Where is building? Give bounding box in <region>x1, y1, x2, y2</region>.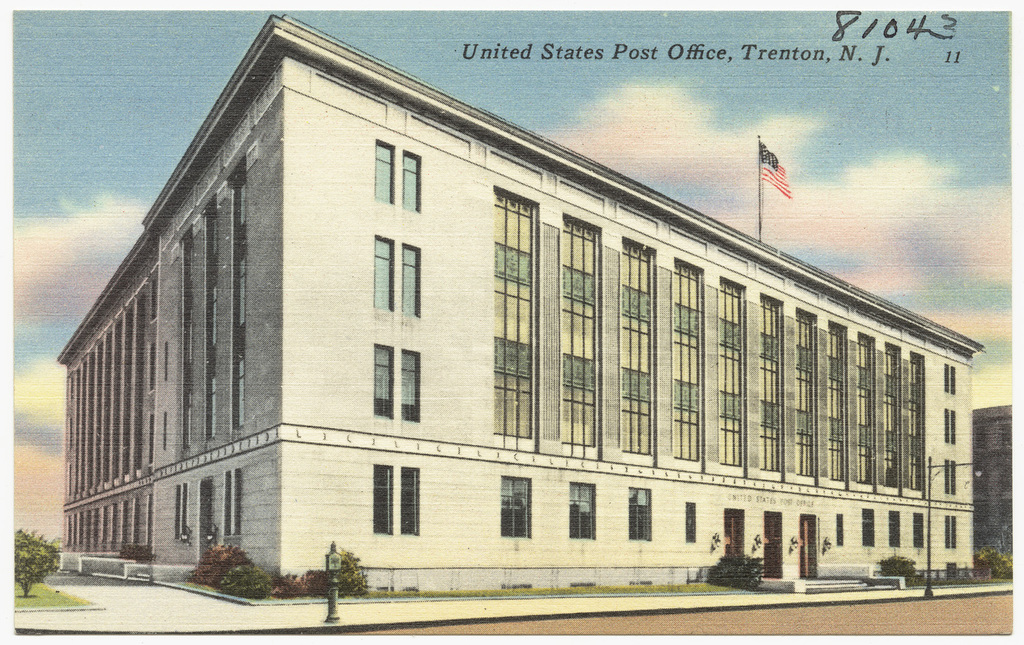
<region>56, 11, 982, 592</region>.
